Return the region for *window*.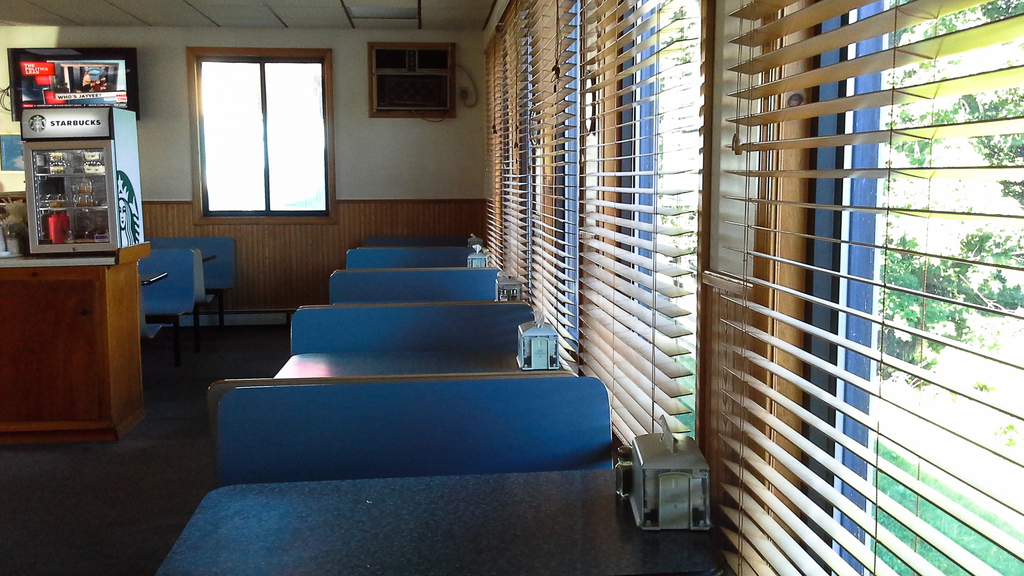
<region>188, 49, 335, 222</region>.
